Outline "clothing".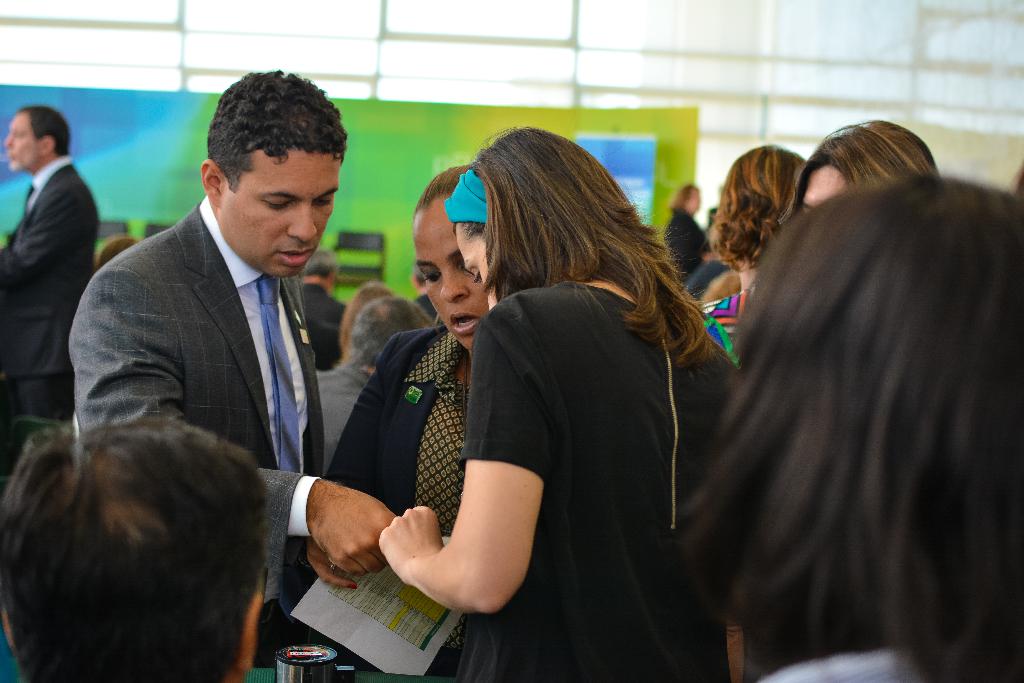
Outline: bbox=[658, 204, 710, 284].
